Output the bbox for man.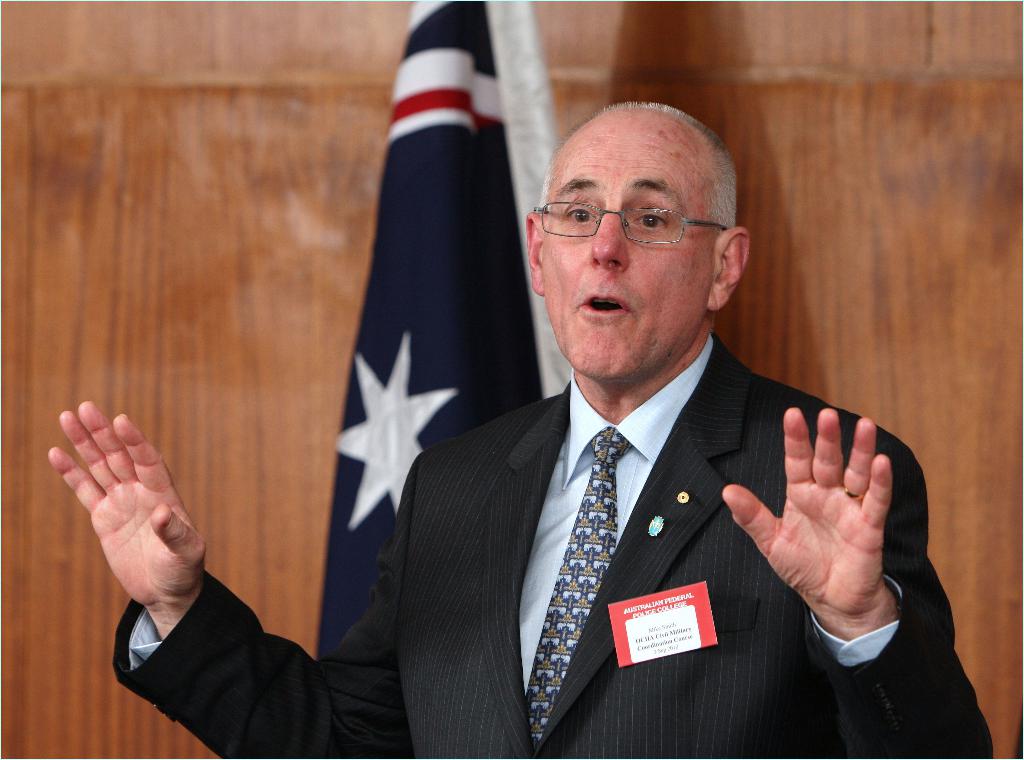
47 104 993 759.
